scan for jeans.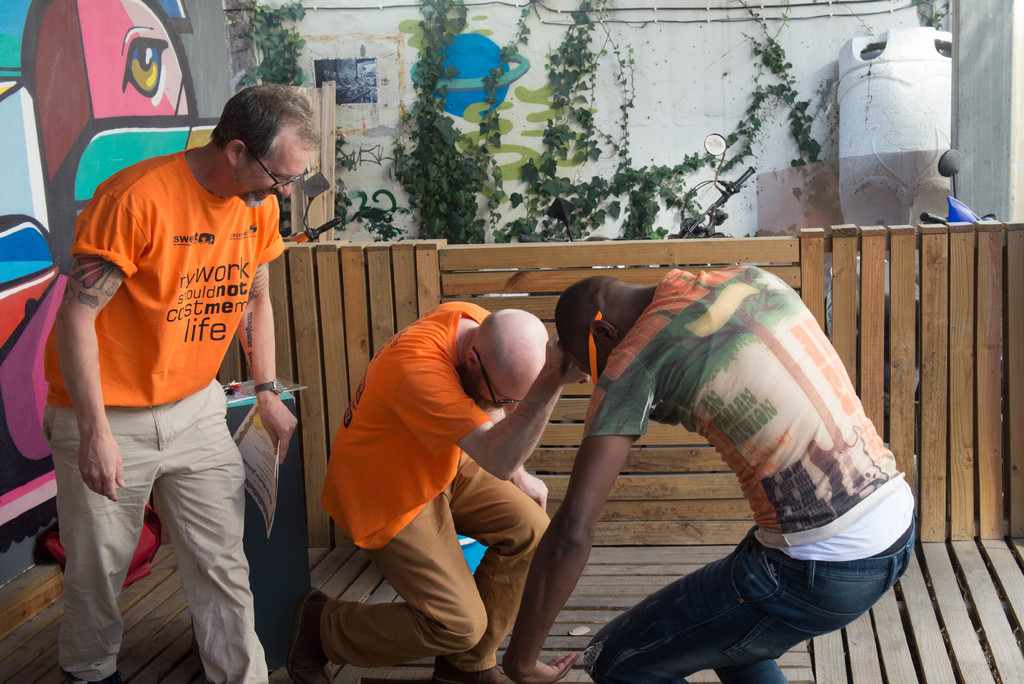
Scan result: [x1=593, y1=530, x2=907, y2=674].
